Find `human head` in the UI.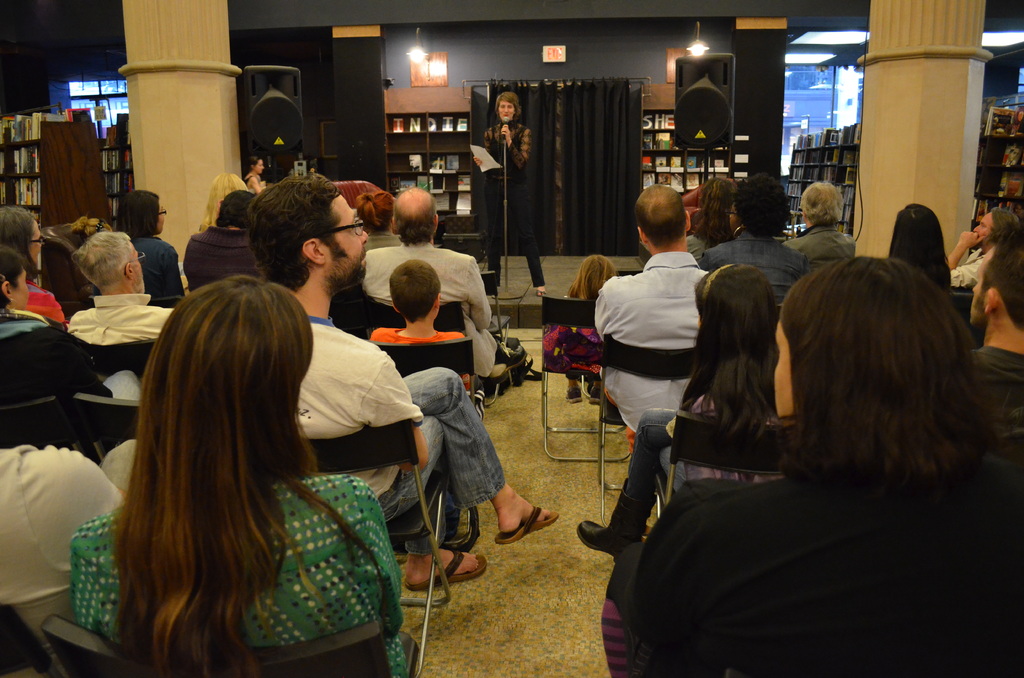
UI element at BBox(246, 156, 267, 175).
